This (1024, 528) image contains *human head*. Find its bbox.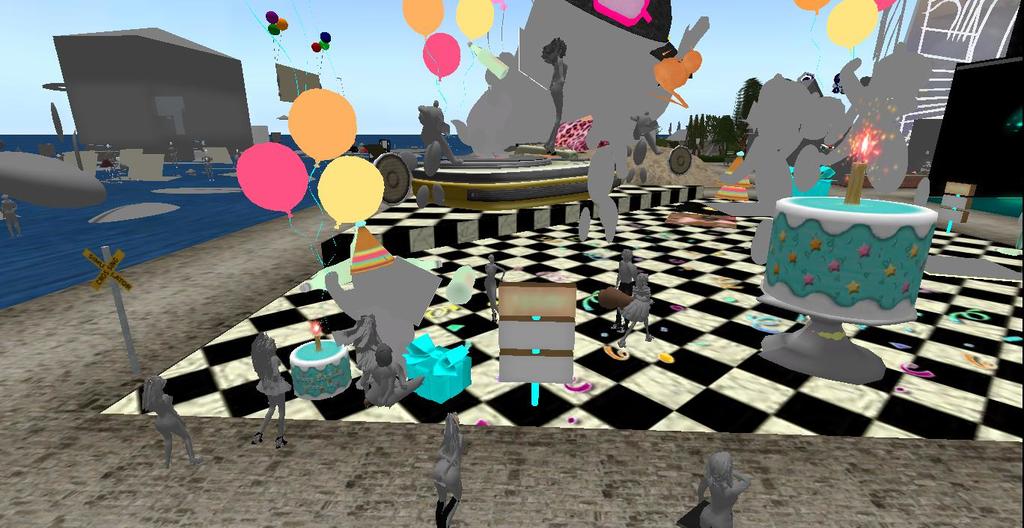
[537,37,564,58].
